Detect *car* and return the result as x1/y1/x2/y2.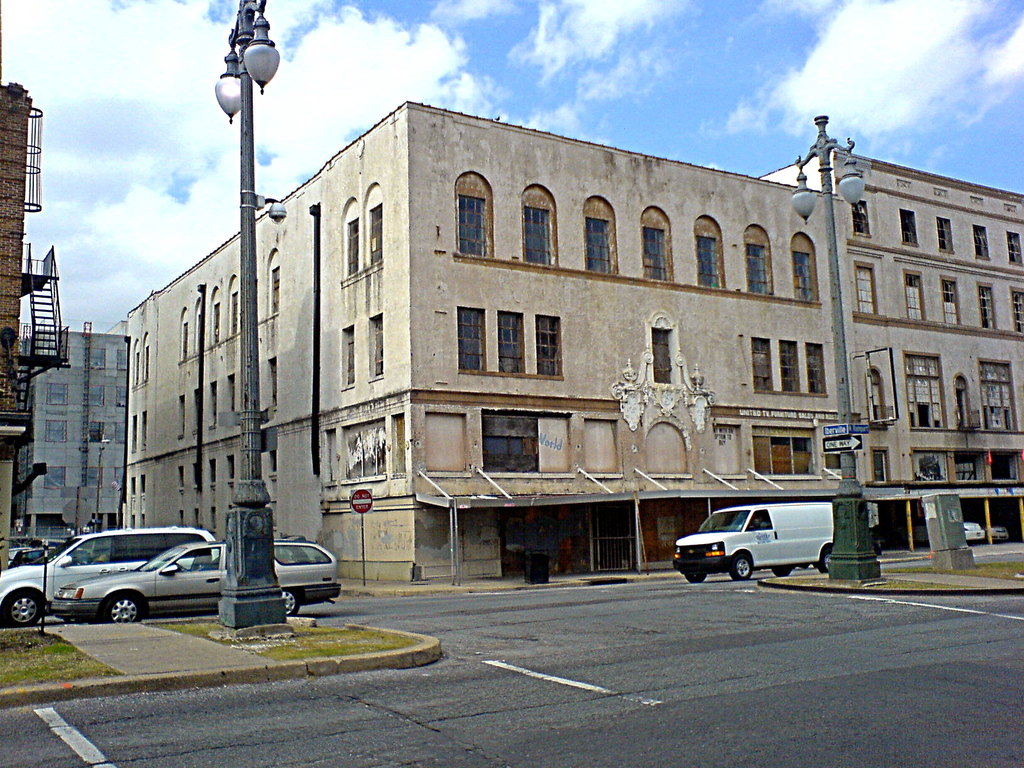
9/547/31/564.
